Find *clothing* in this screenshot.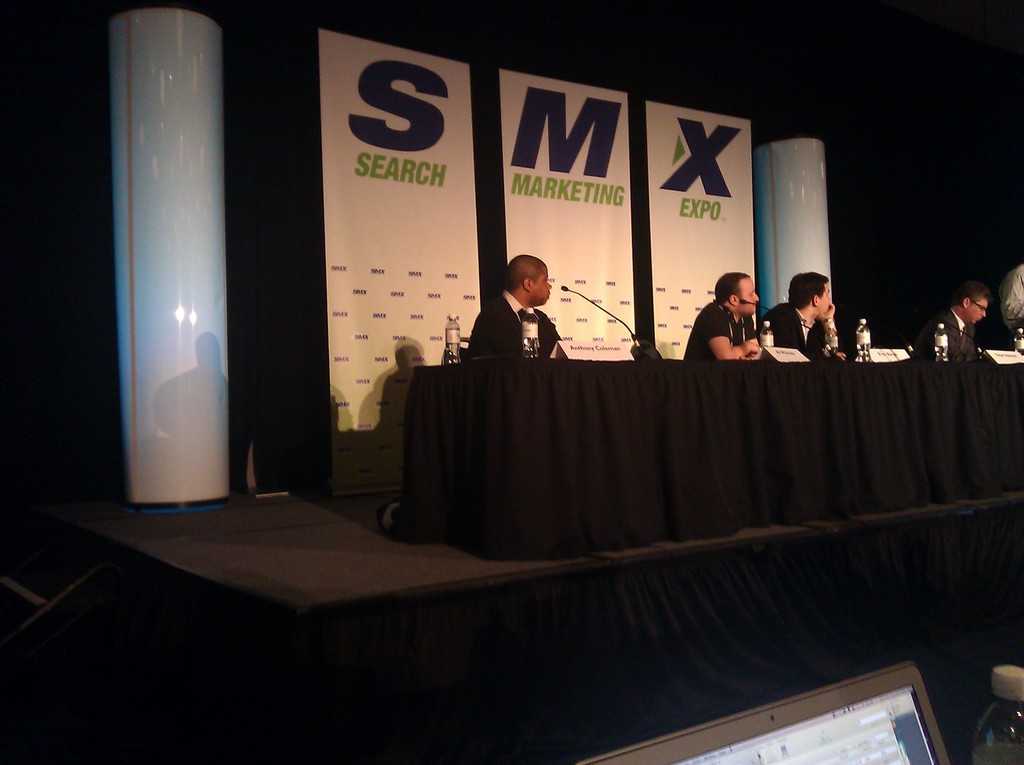
The bounding box for *clothing* is 685:294:751:360.
